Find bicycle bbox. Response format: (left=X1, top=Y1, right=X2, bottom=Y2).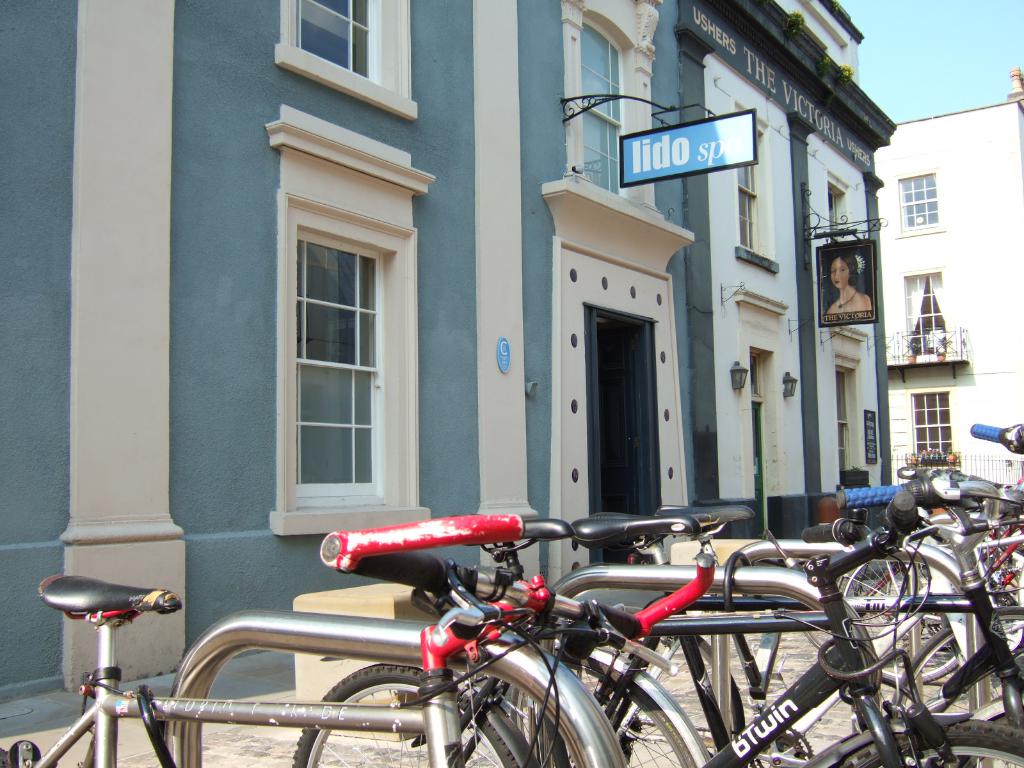
(left=523, top=457, right=1023, bottom=726).
